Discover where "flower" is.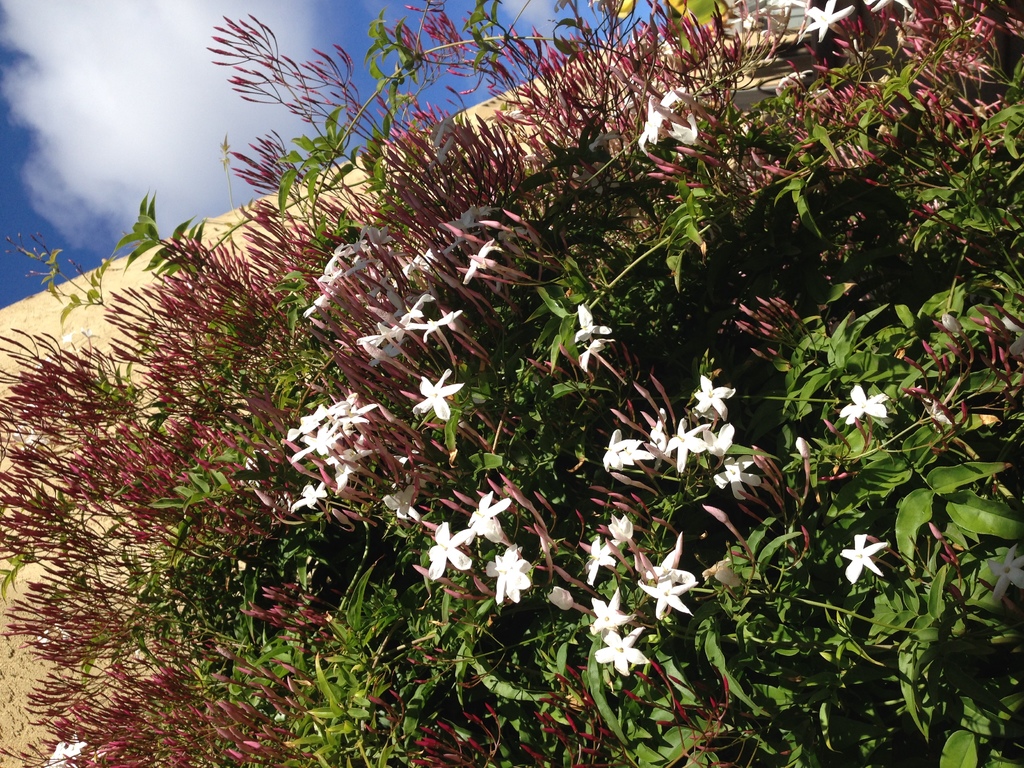
Discovered at Rect(568, 302, 612, 344).
